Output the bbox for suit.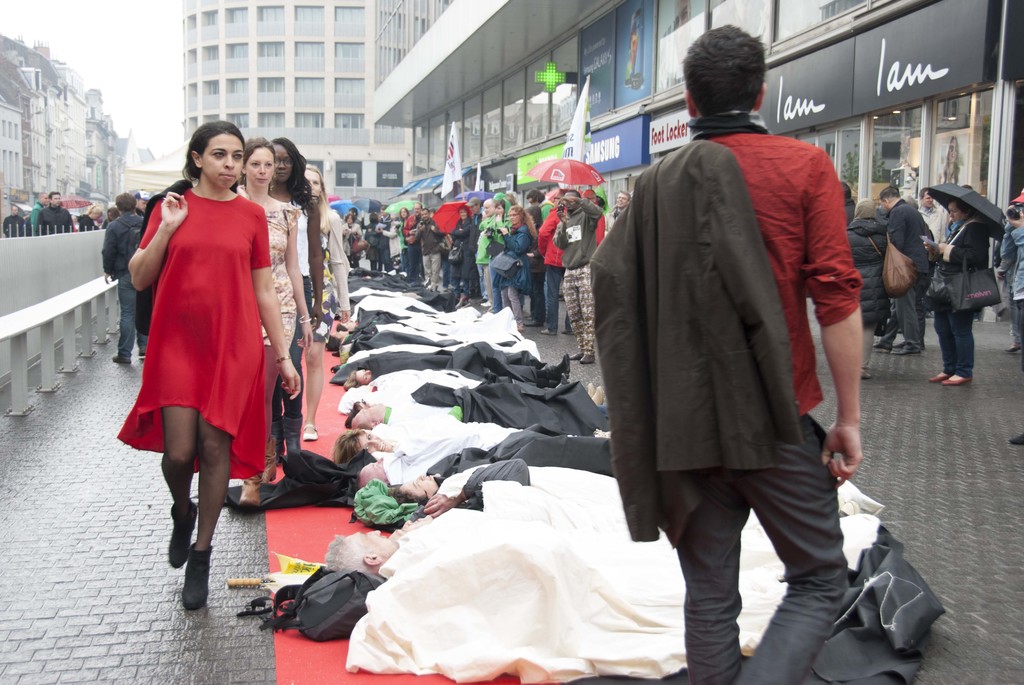
(left=889, top=200, right=932, bottom=340).
